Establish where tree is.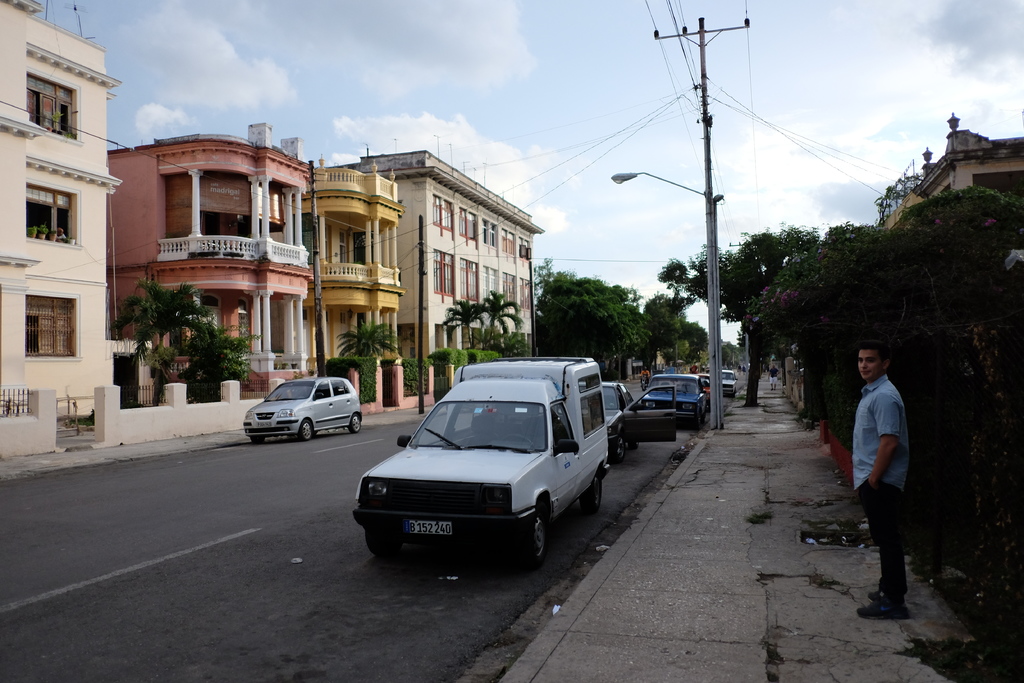
Established at 525,270,648,366.
